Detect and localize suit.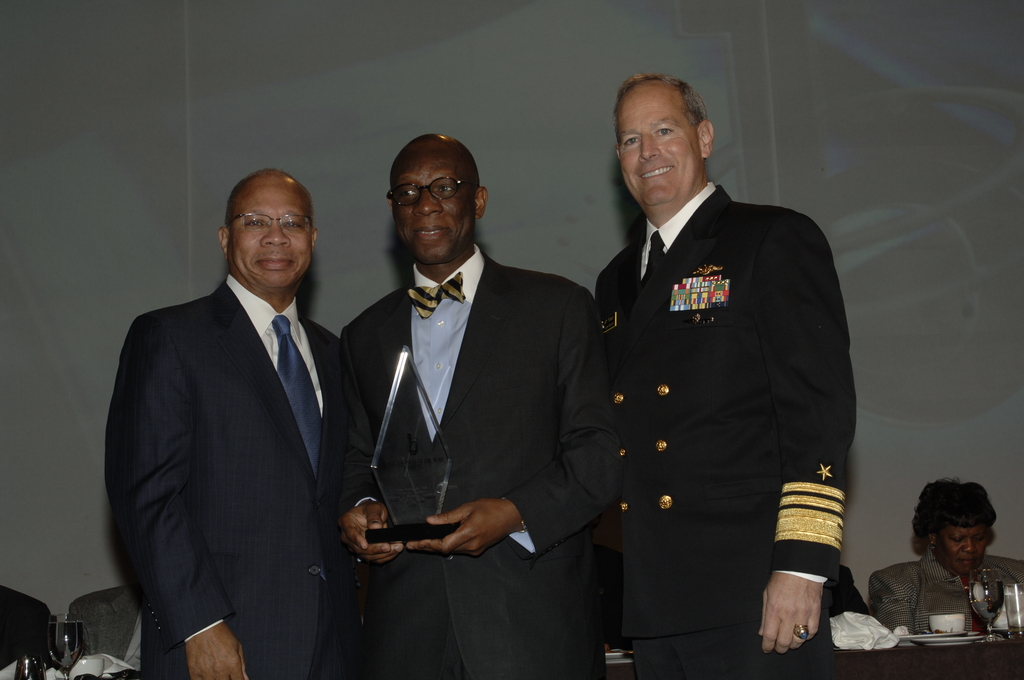
Localized at 316, 241, 623, 677.
